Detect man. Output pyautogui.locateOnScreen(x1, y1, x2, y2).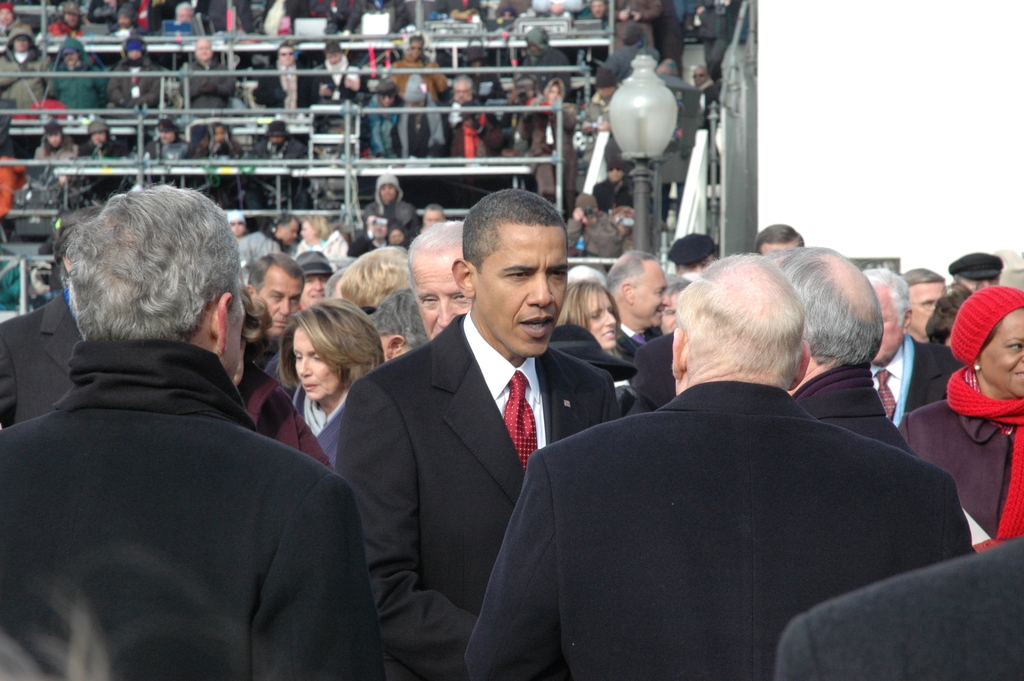
pyautogui.locateOnScreen(312, 38, 365, 139).
